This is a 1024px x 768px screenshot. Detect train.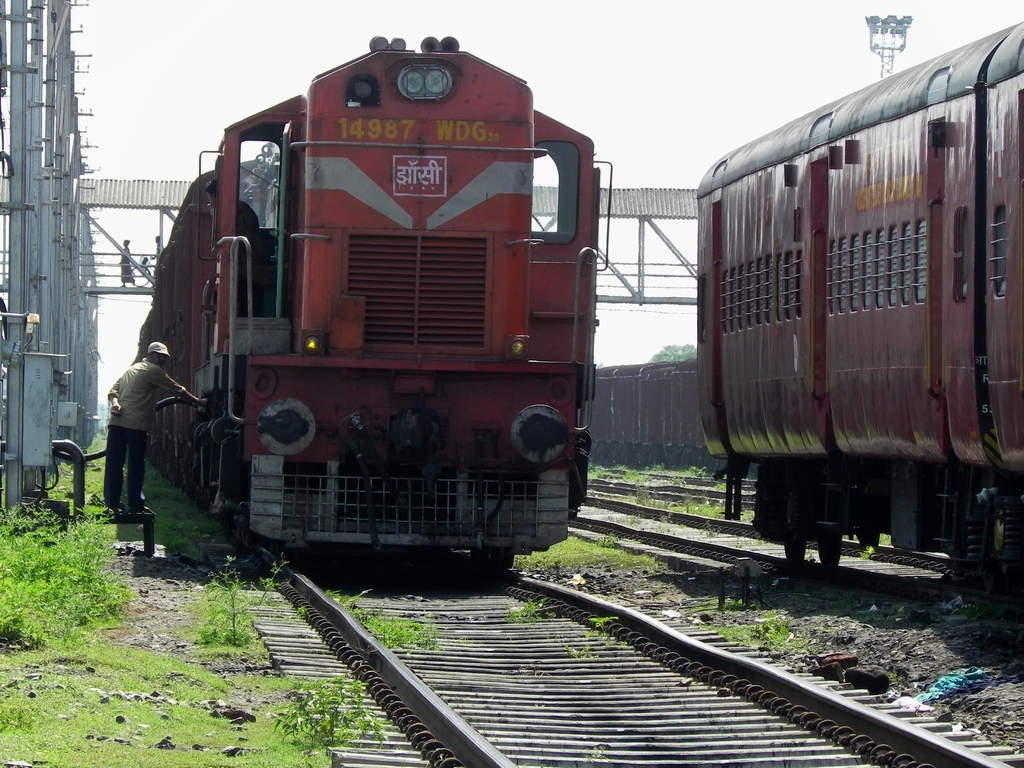
region(134, 22, 603, 602).
